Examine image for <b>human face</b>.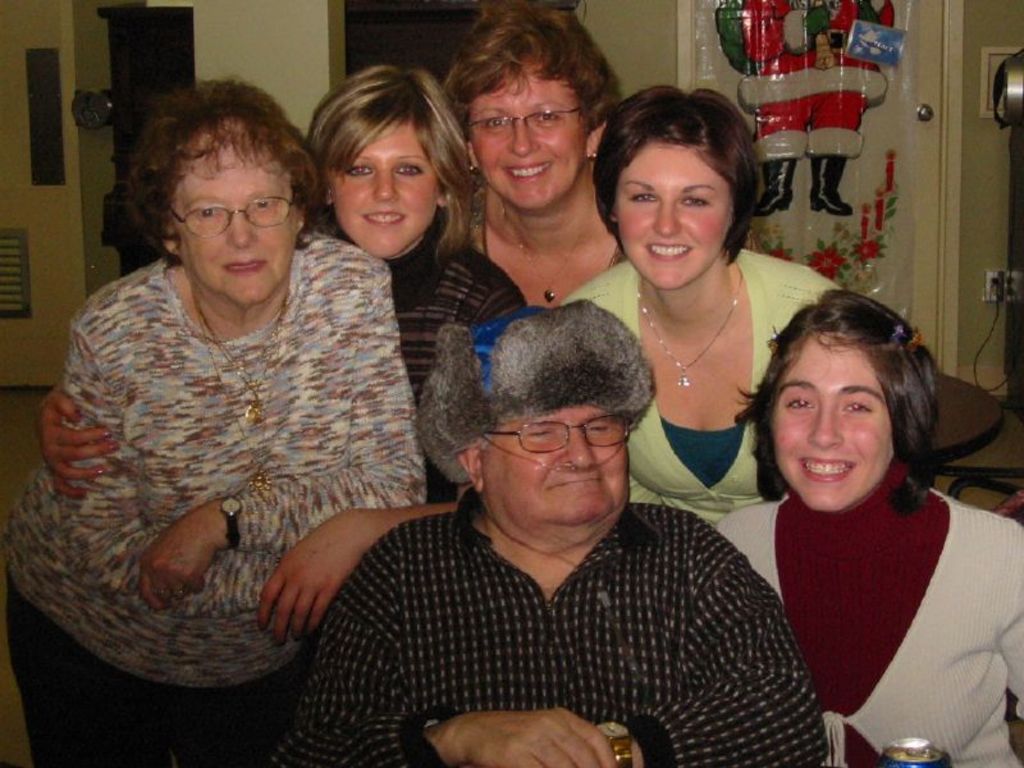
Examination result: box=[479, 396, 637, 540].
